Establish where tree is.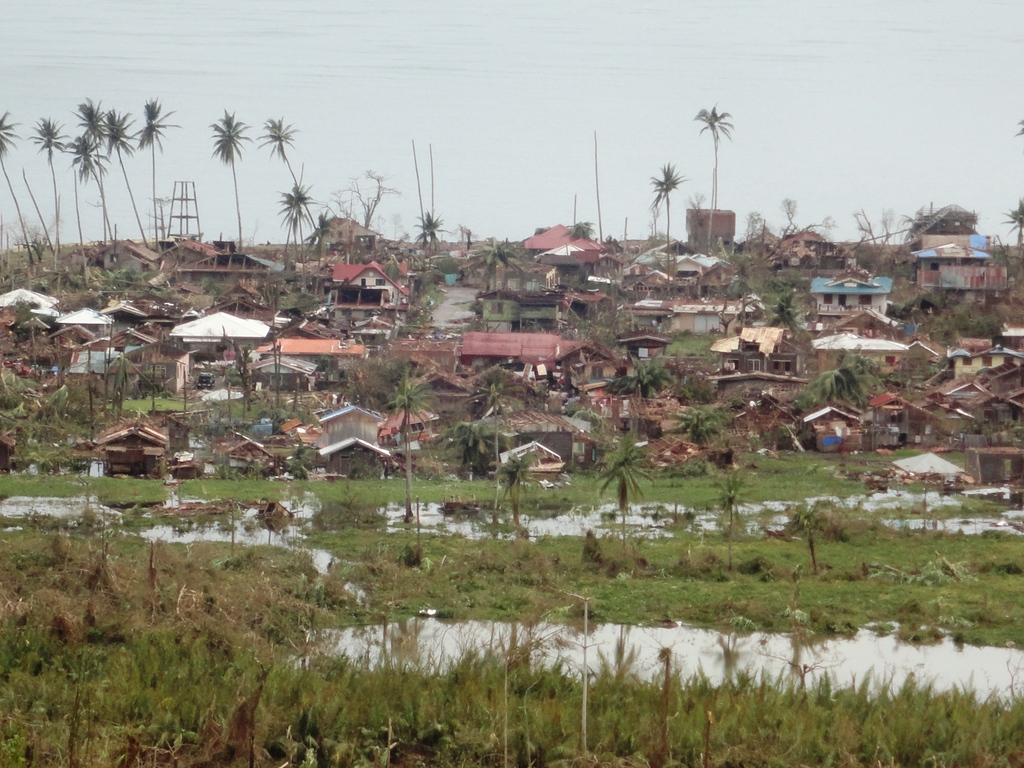
Established at <region>467, 353, 532, 444</region>.
